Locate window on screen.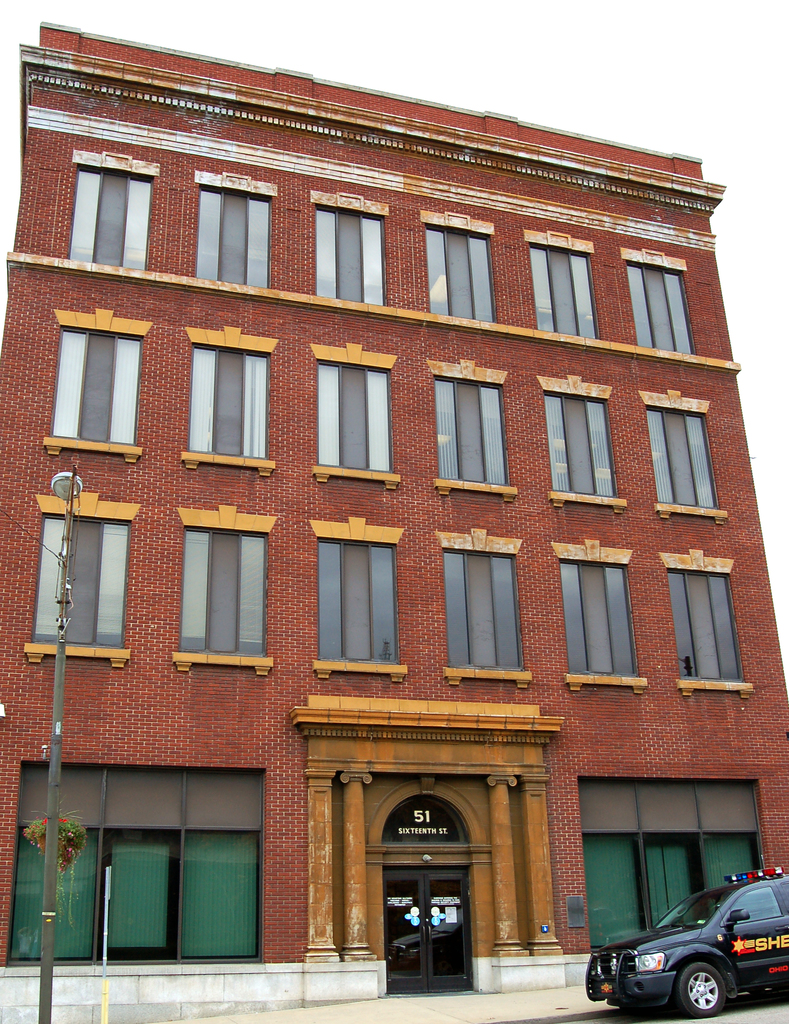
On screen at {"x1": 315, "y1": 353, "x2": 397, "y2": 470}.
